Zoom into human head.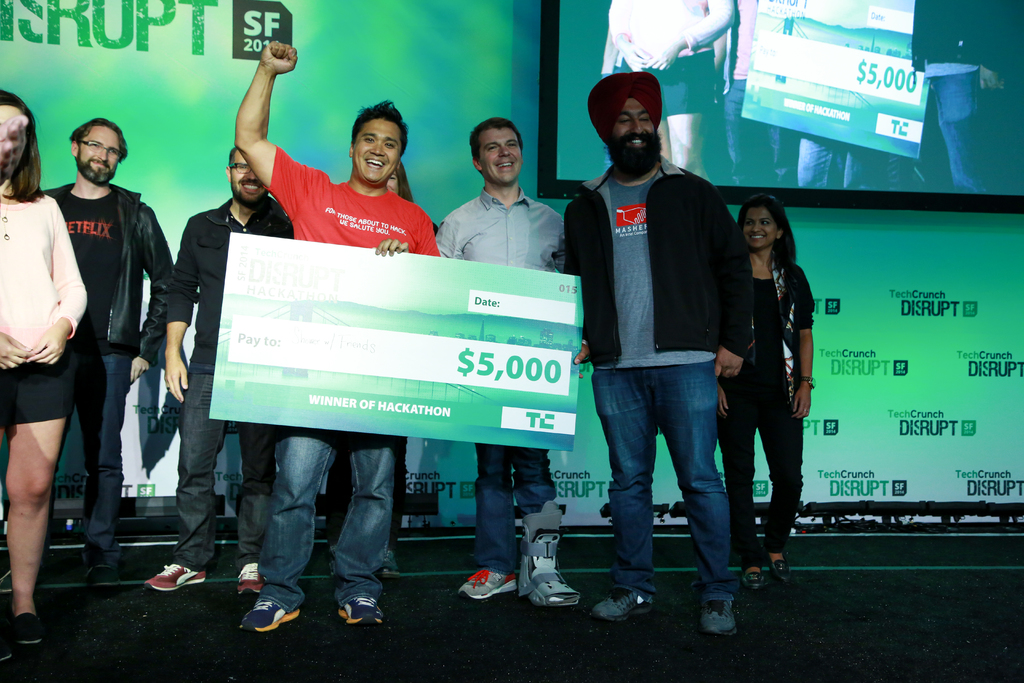
Zoom target: select_region(385, 167, 411, 197).
